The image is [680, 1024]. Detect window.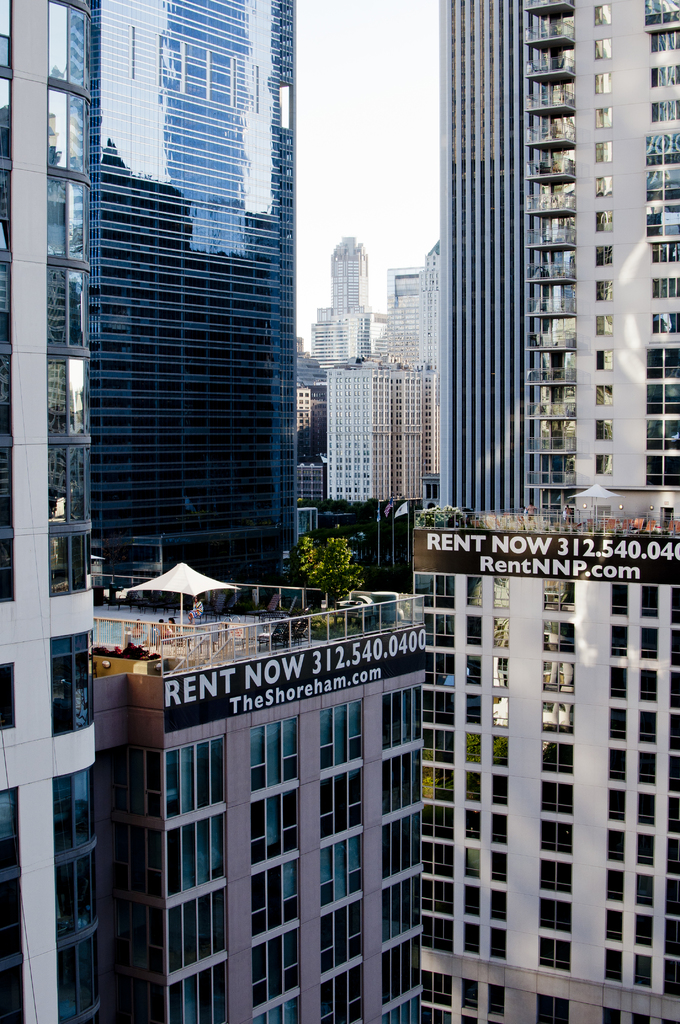
Detection: x1=425, y1=617, x2=451, y2=650.
